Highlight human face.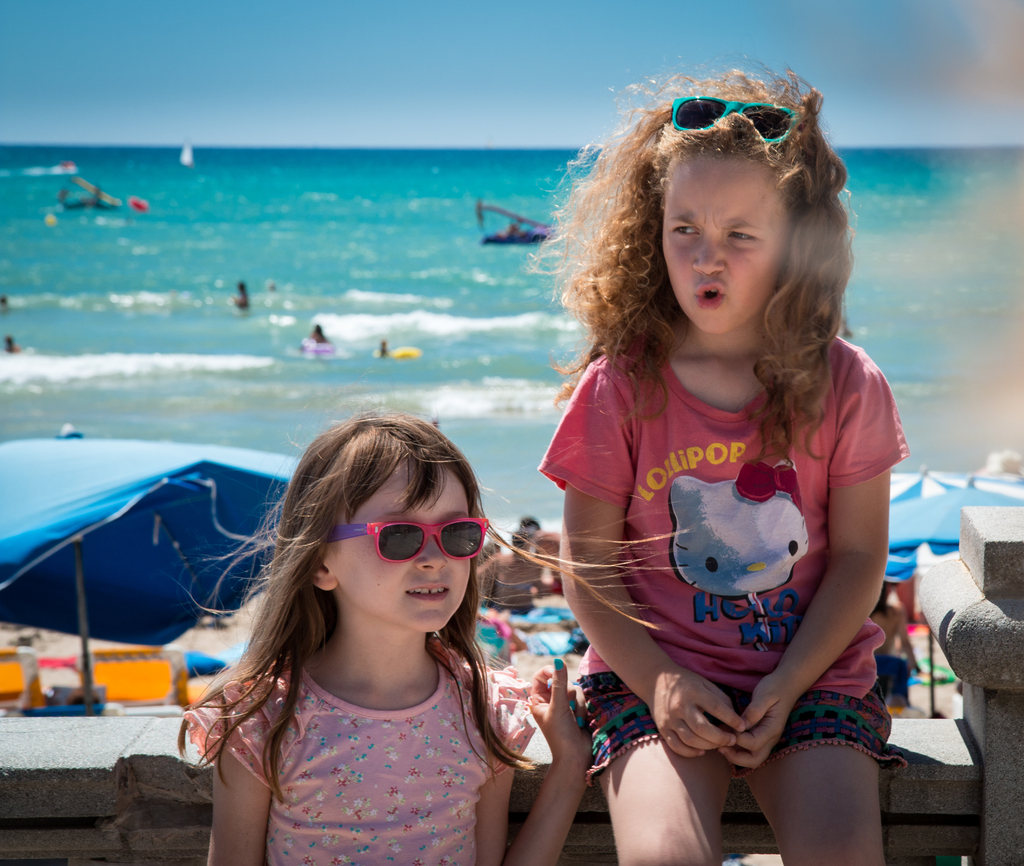
Highlighted region: box(330, 470, 472, 641).
